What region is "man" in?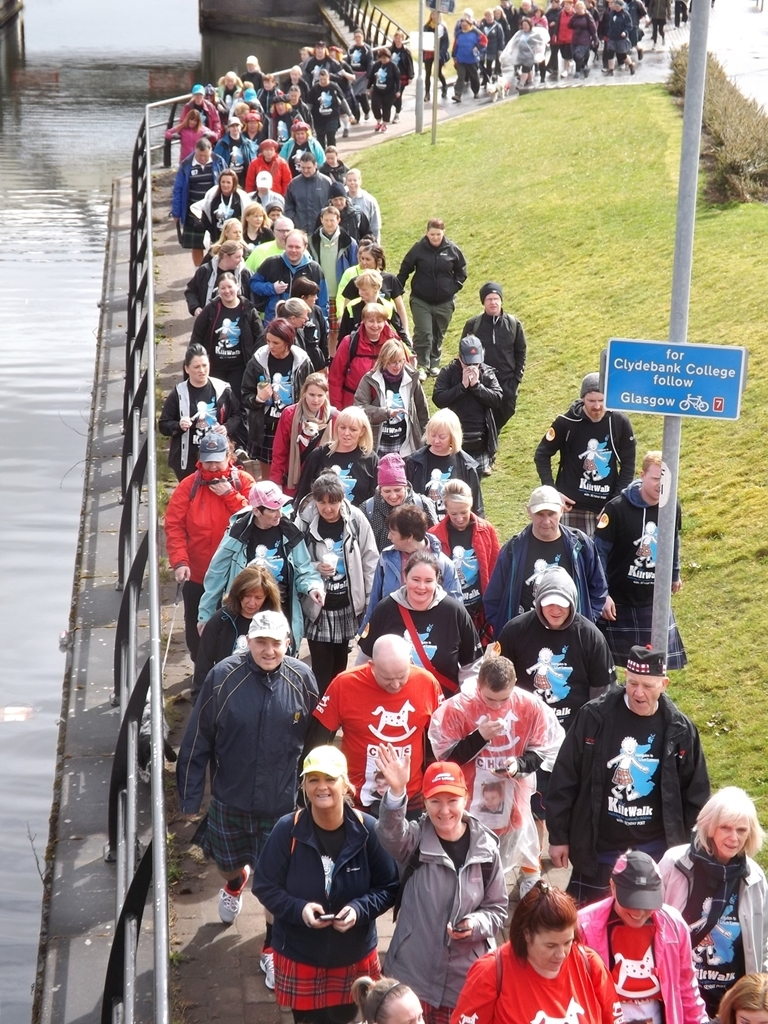
{"x1": 493, "y1": 559, "x2": 617, "y2": 737}.
